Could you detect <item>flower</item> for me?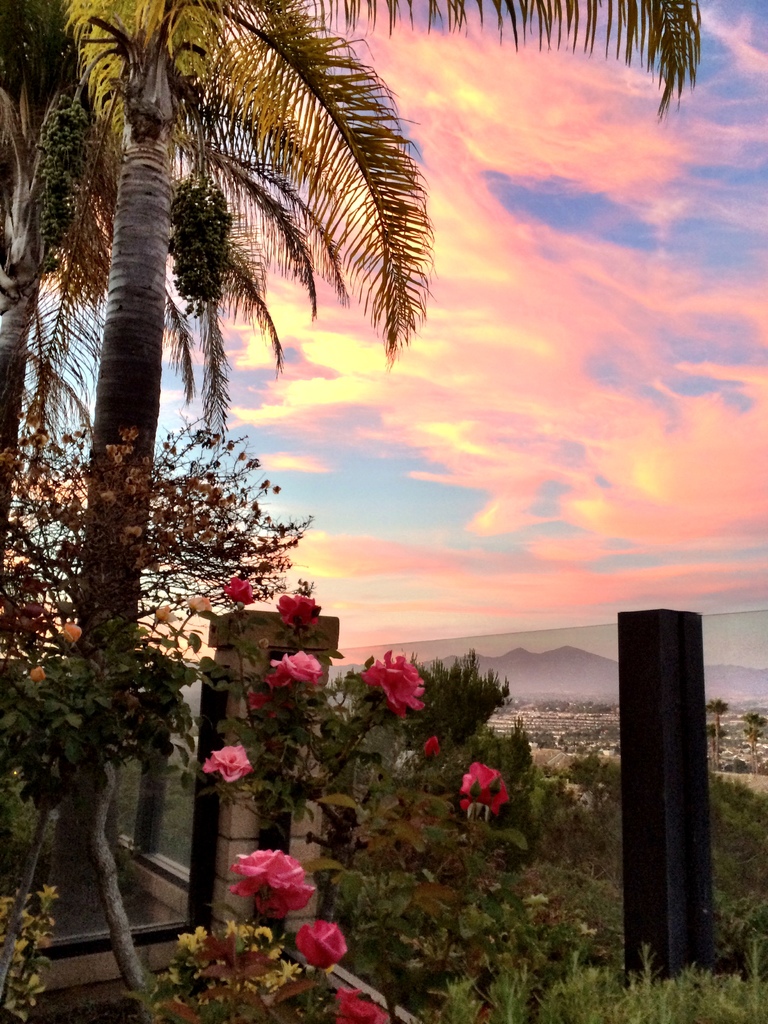
Detection result: bbox=(296, 921, 347, 973).
